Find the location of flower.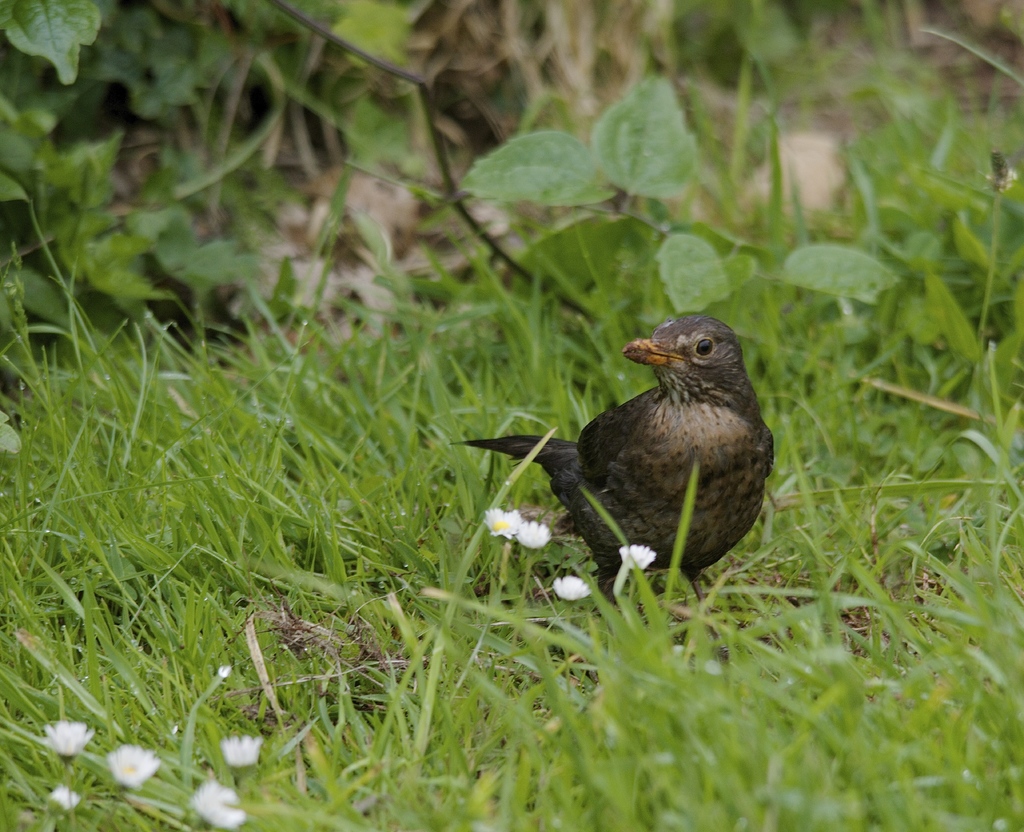
Location: (left=47, top=719, right=92, bottom=762).
